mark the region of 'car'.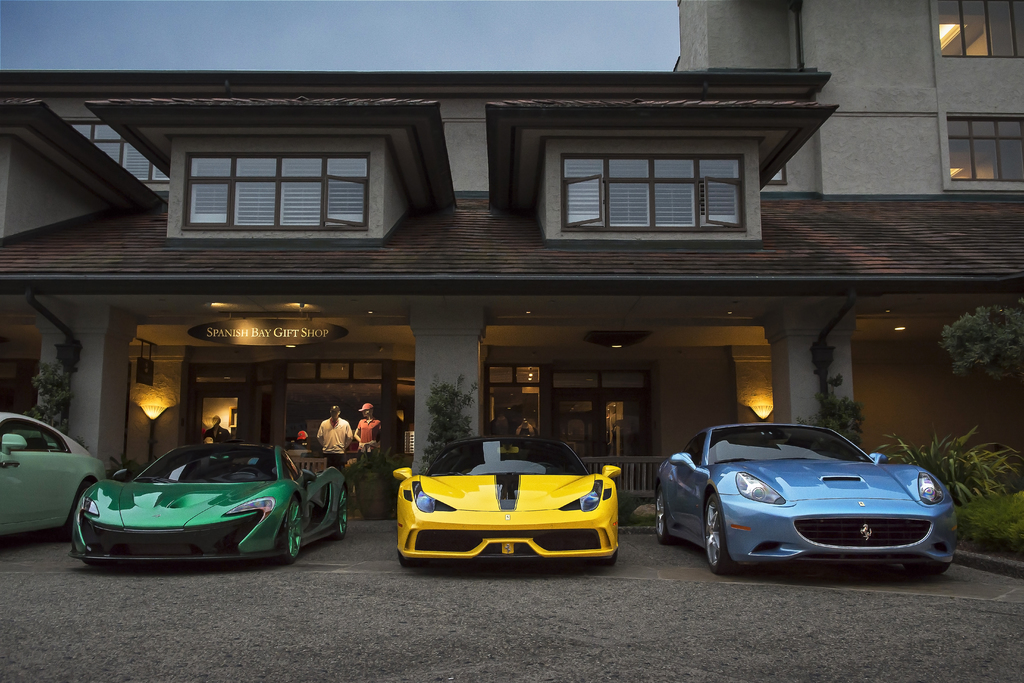
Region: region(64, 439, 351, 569).
